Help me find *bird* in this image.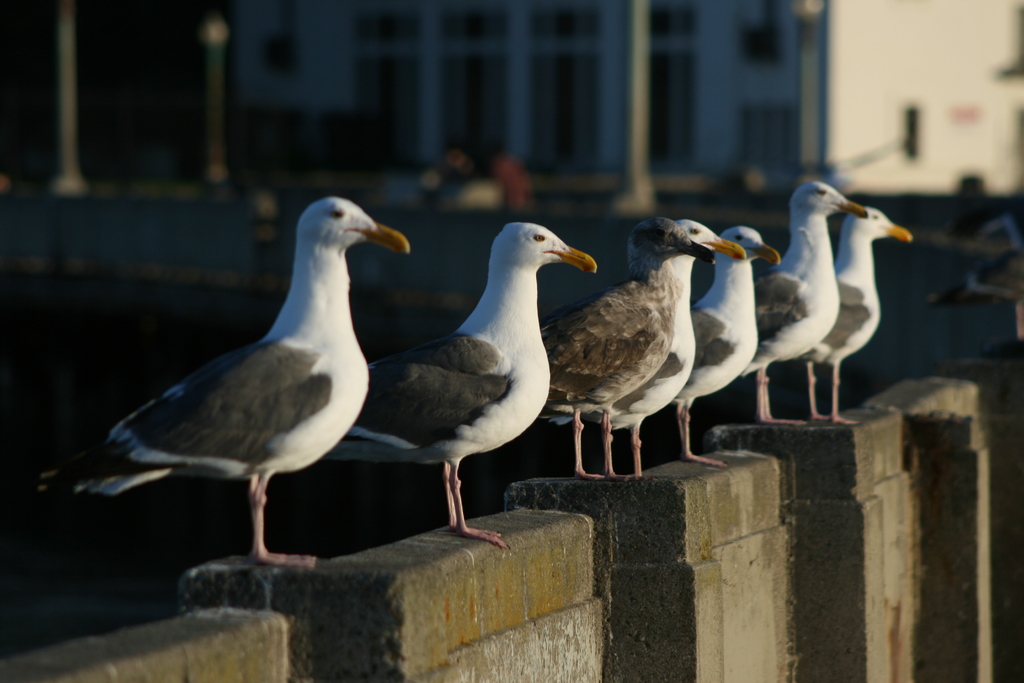
Found it: 47,193,406,568.
